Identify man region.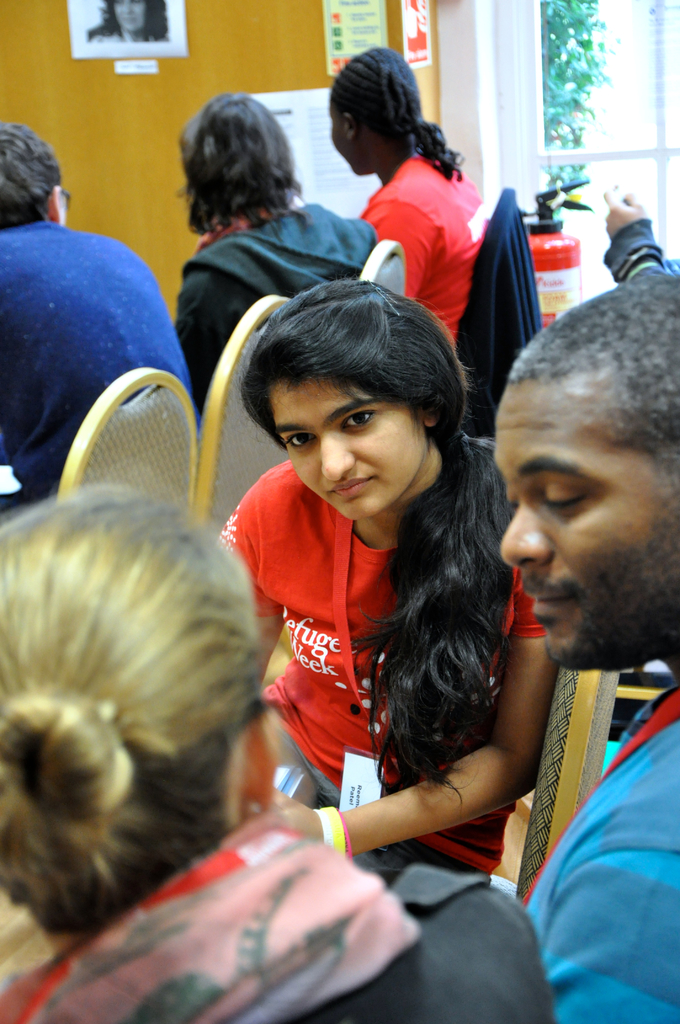
Region: [458,279,679,1012].
